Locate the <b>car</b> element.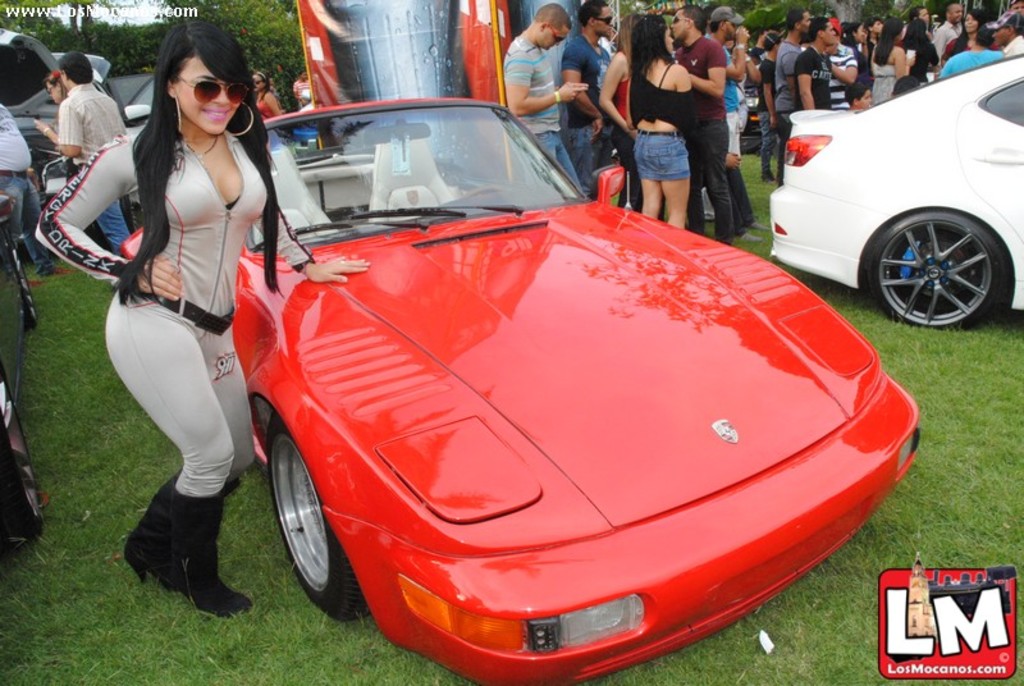
Element bbox: 118:95:919:685.
